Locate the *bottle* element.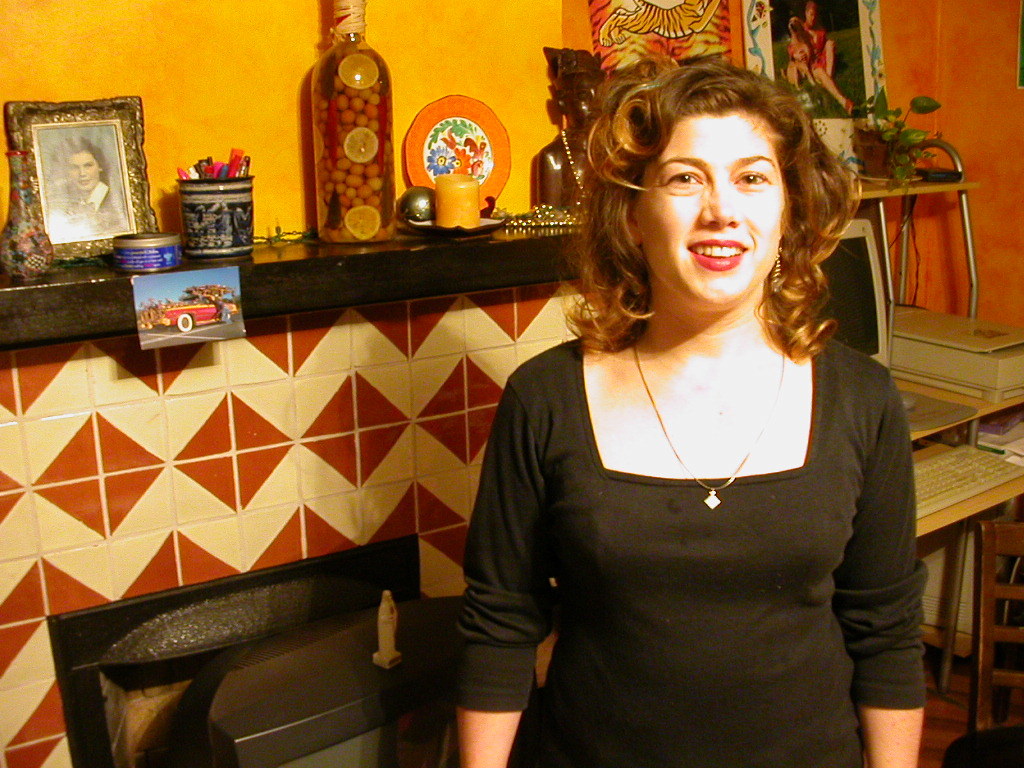
Element bbox: Rect(309, 0, 400, 243).
